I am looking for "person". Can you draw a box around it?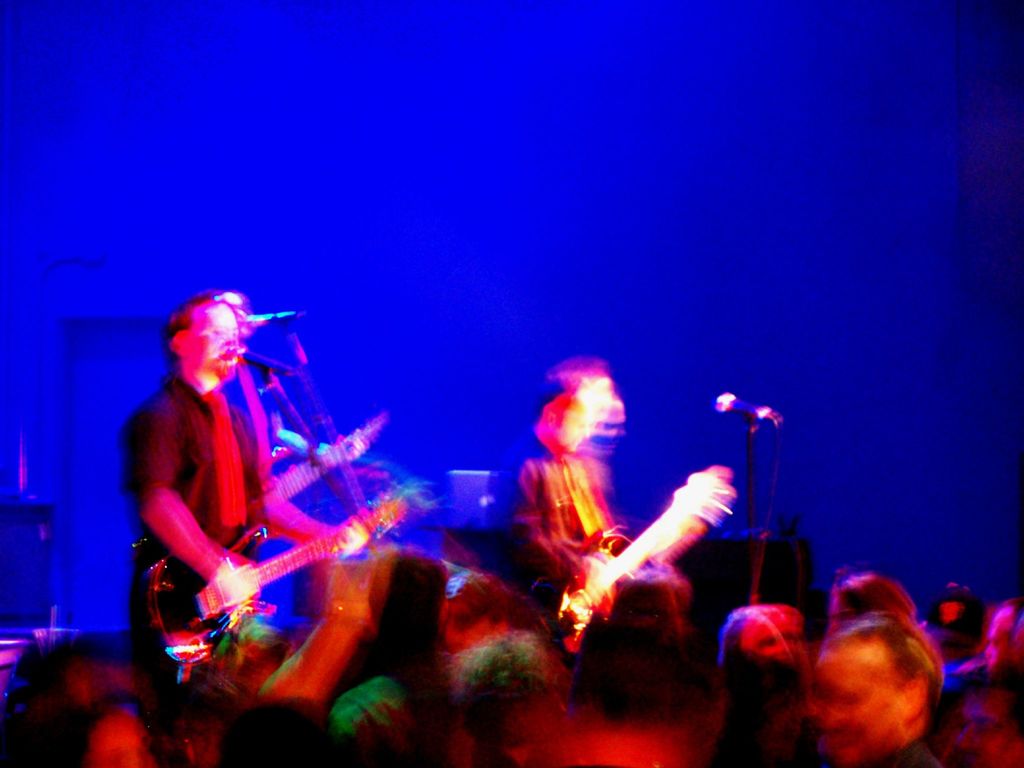
Sure, the bounding box is [121,259,310,718].
